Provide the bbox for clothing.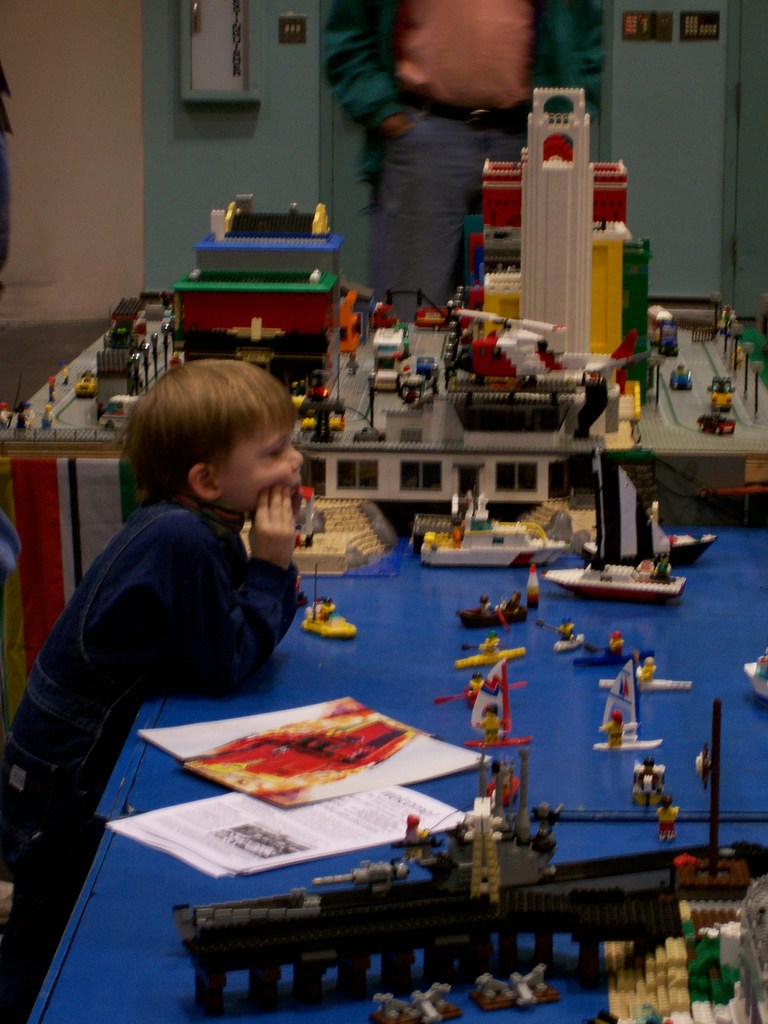
479:638:500:652.
